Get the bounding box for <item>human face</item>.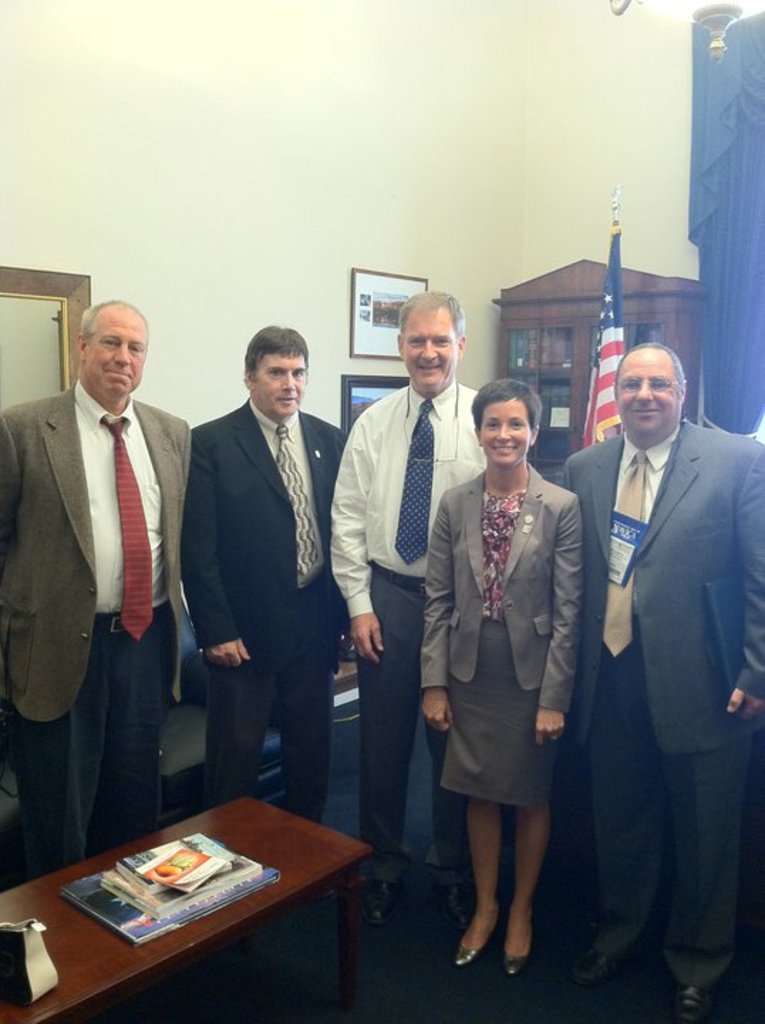
[left=74, top=302, right=149, bottom=398].
